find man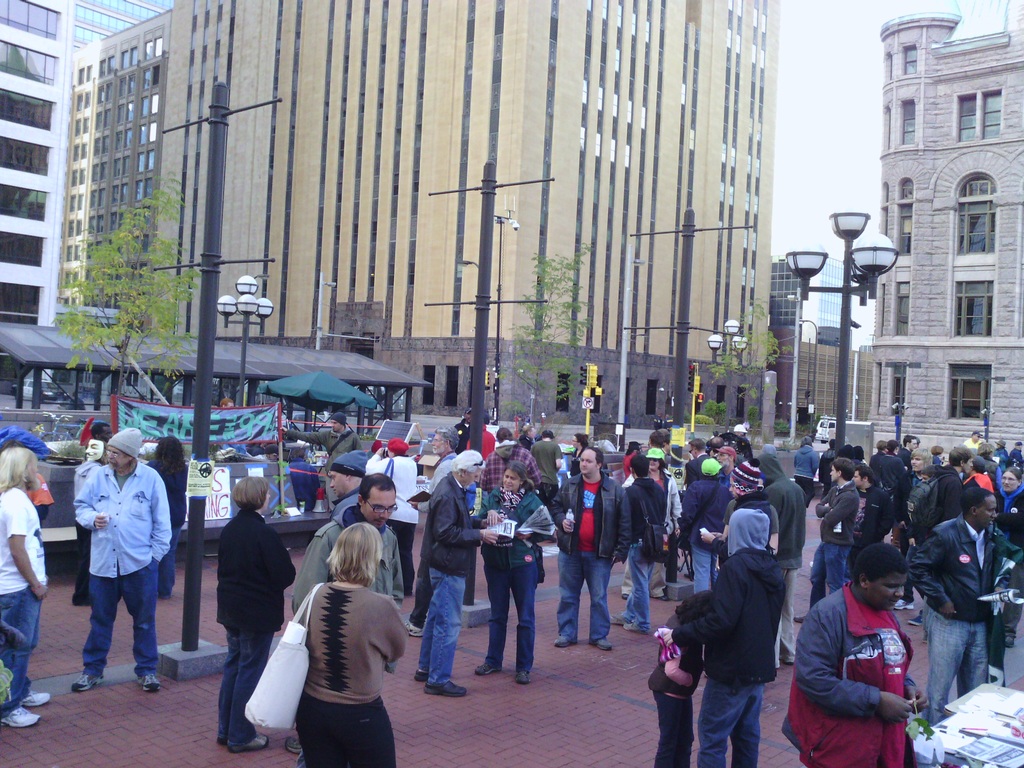
locate(907, 484, 1023, 727)
